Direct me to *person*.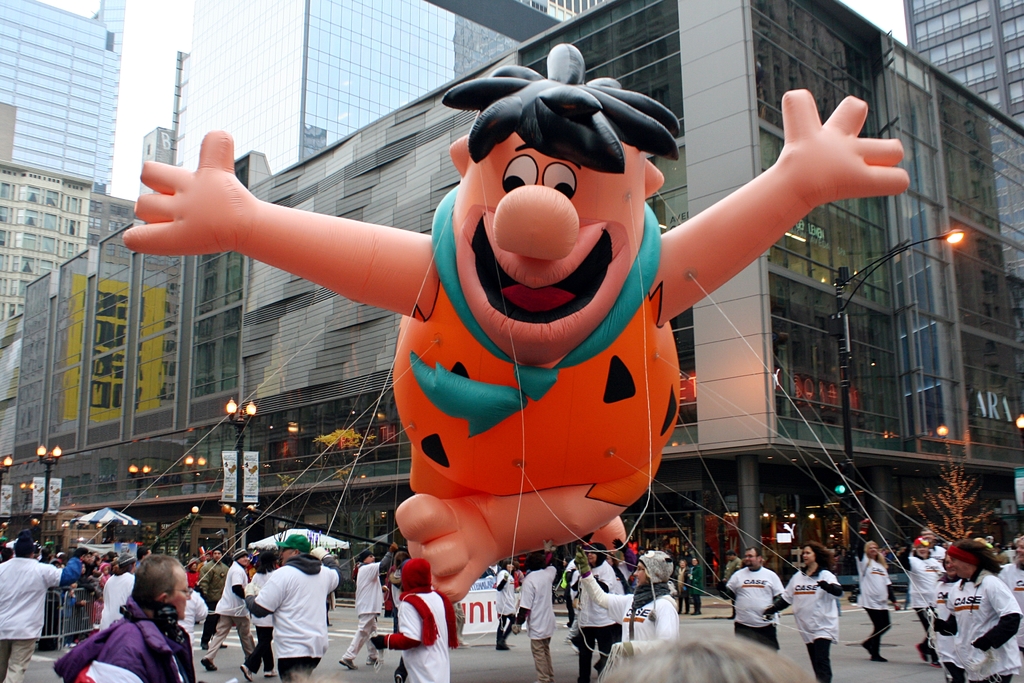
Direction: 899 536 943 666.
